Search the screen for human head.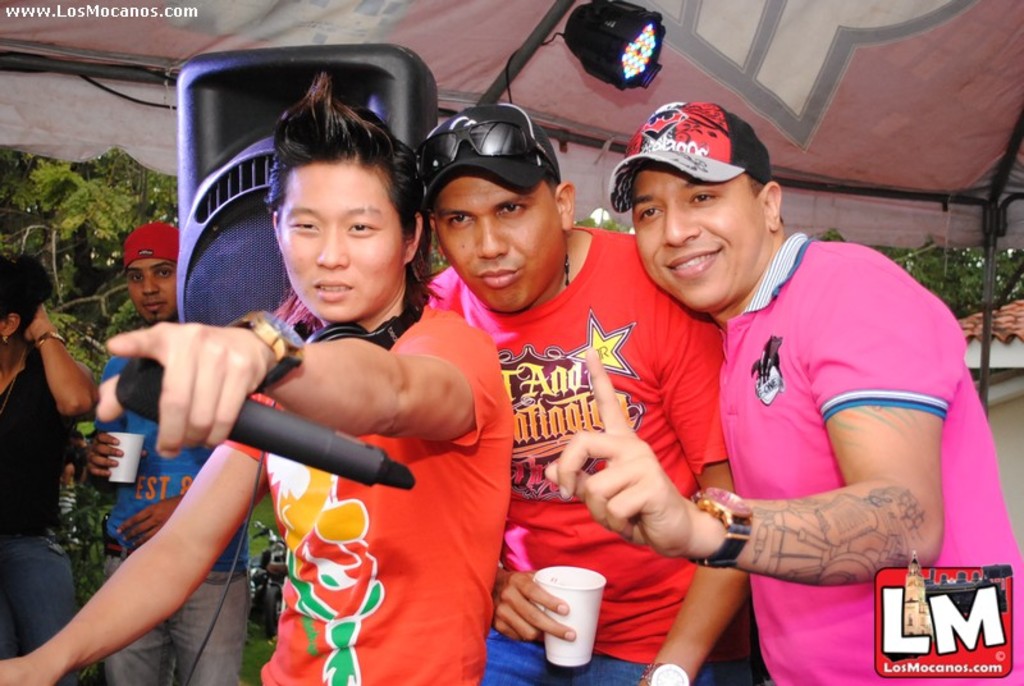
Found at bbox(605, 97, 799, 307).
